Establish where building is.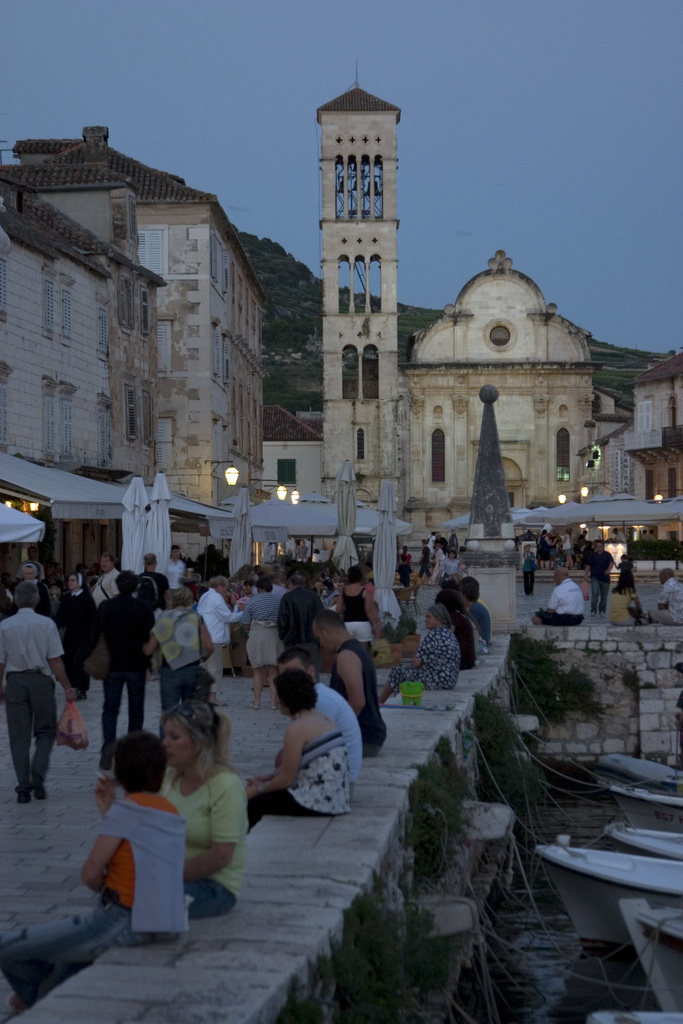
Established at region(401, 246, 602, 515).
